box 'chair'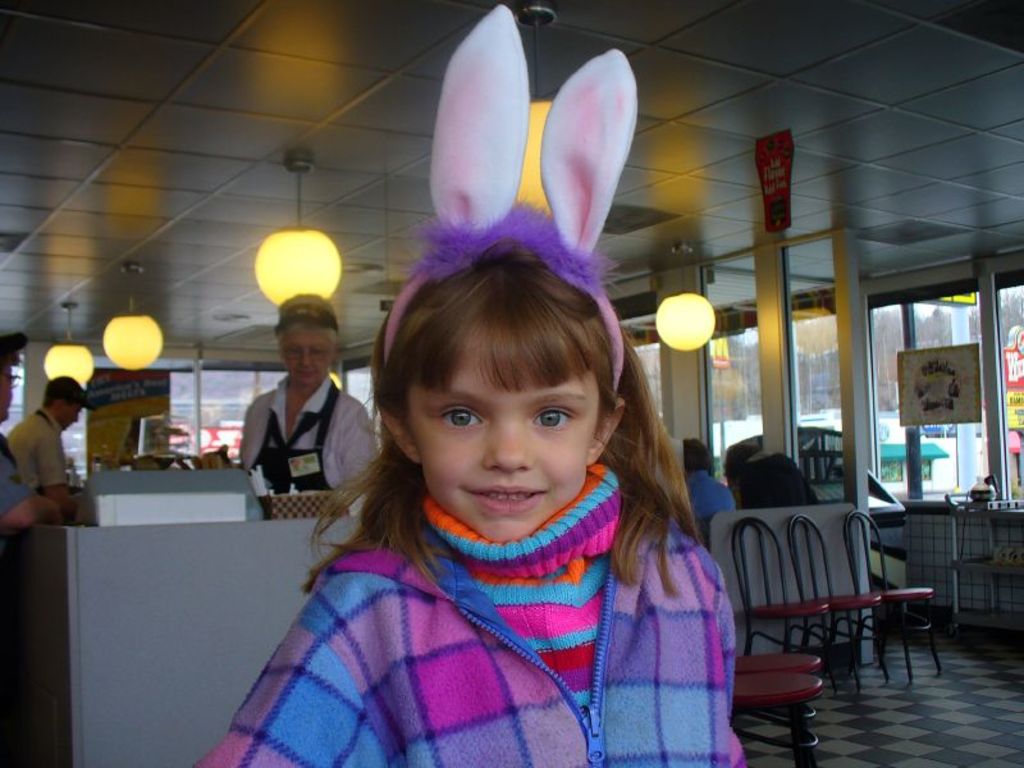
{"left": 845, "top": 512, "right": 933, "bottom": 691}
